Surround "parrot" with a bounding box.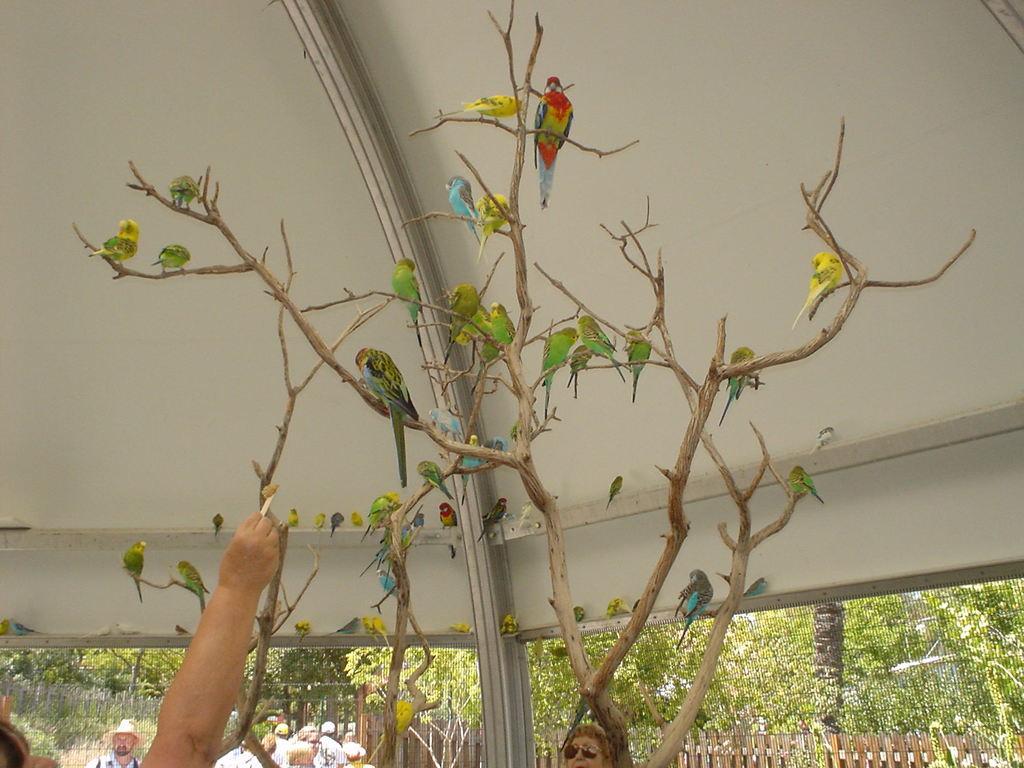
rect(388, 256, 430, 346).
